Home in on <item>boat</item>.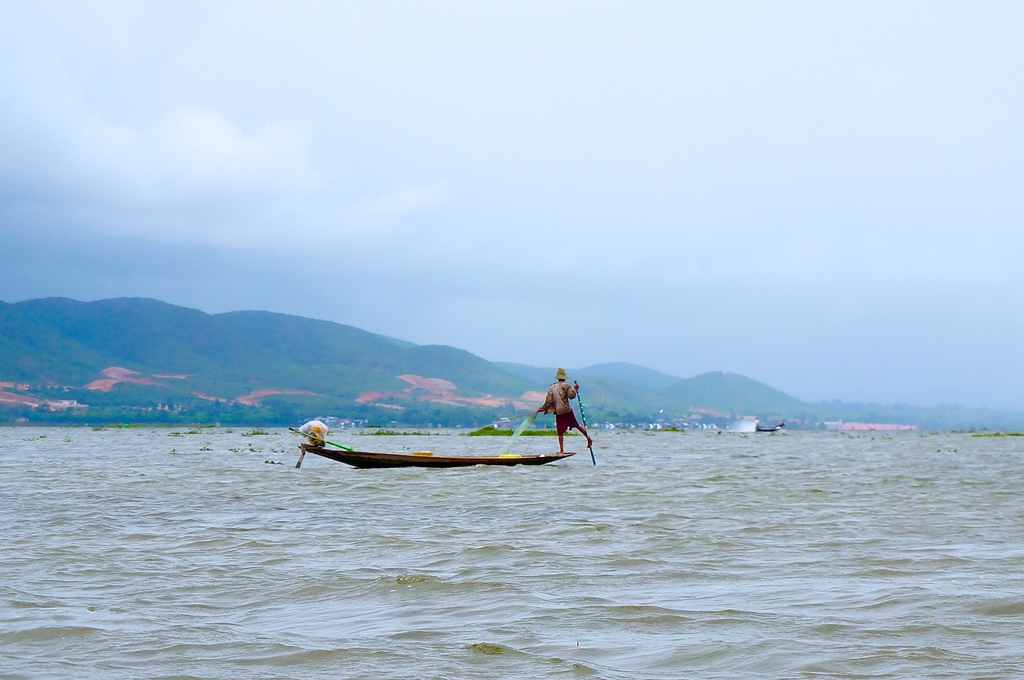
Homed in at BBox(280, 398, 580, 486).
